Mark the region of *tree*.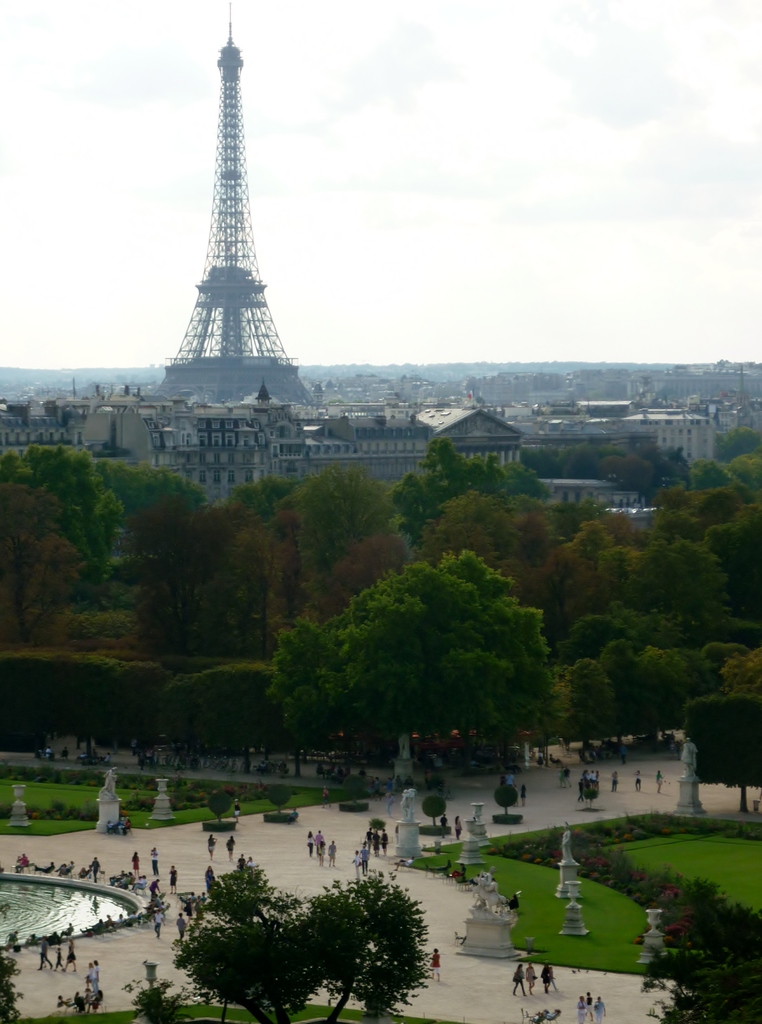
Region: [318, 397, 348, 409].
